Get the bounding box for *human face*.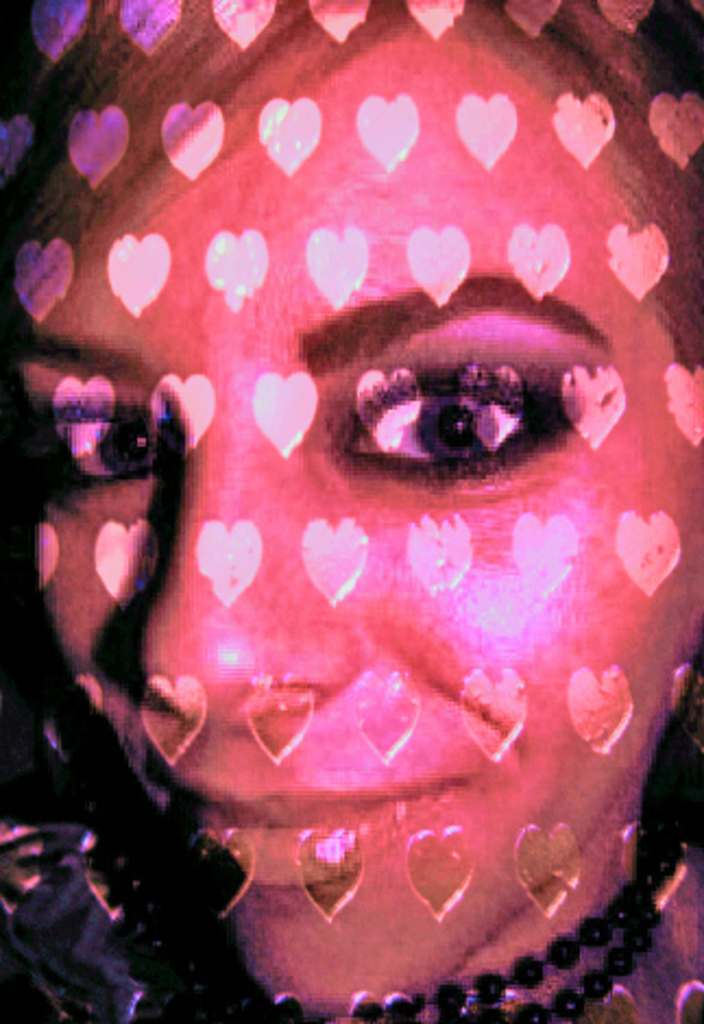
box(11, 0, 673, 1007).
